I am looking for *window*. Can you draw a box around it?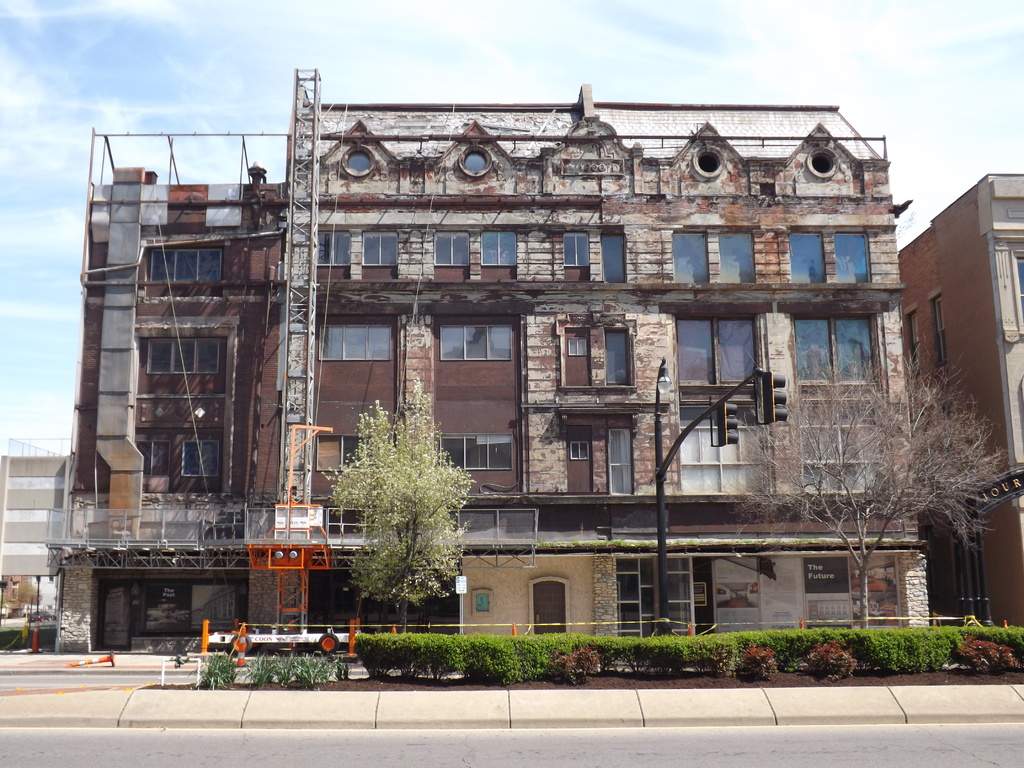
Sure, the bounding box is [719,230,758,283].
